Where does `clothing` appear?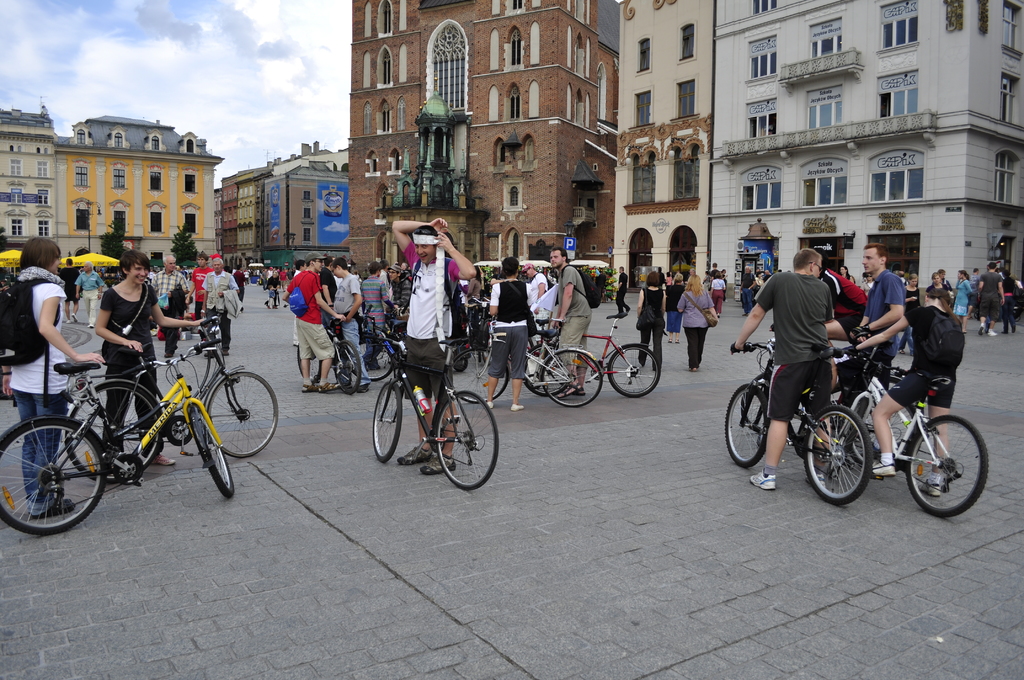
Appears at l=72, t=275, r=101, b=323.
